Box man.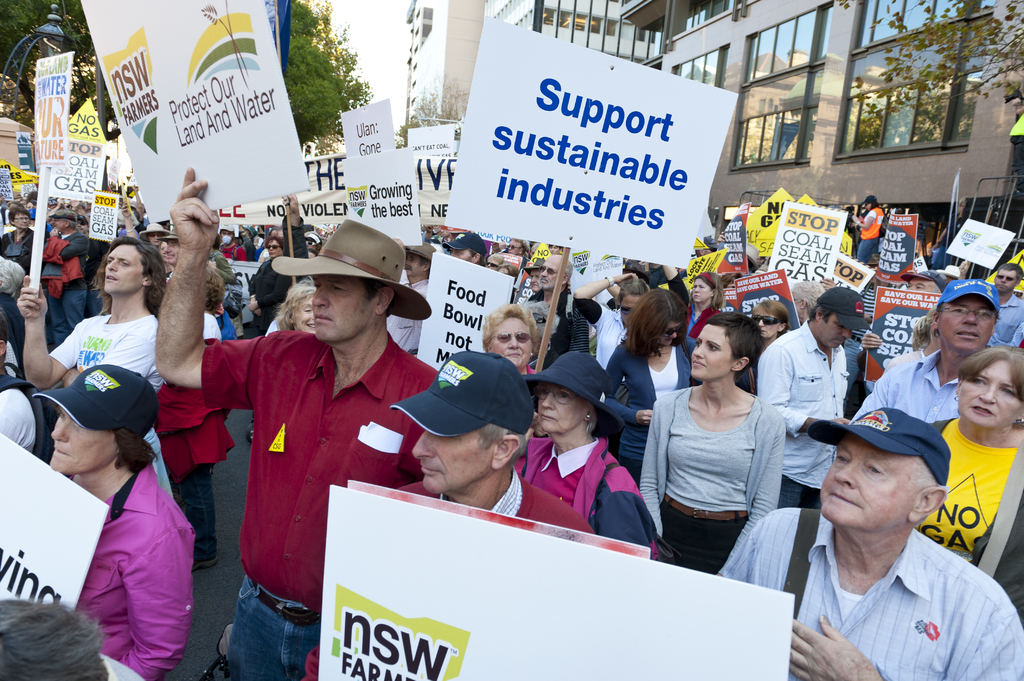
[579, 269, 668, 371].
